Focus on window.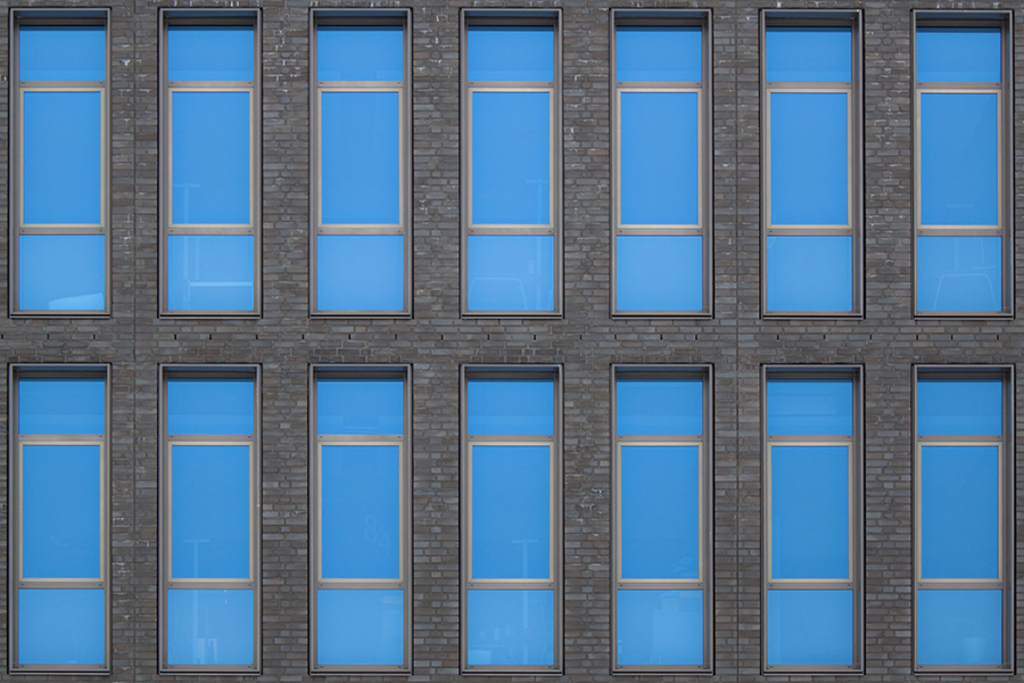
Focused at [left=469, top=438, right=554, bottom=585].
